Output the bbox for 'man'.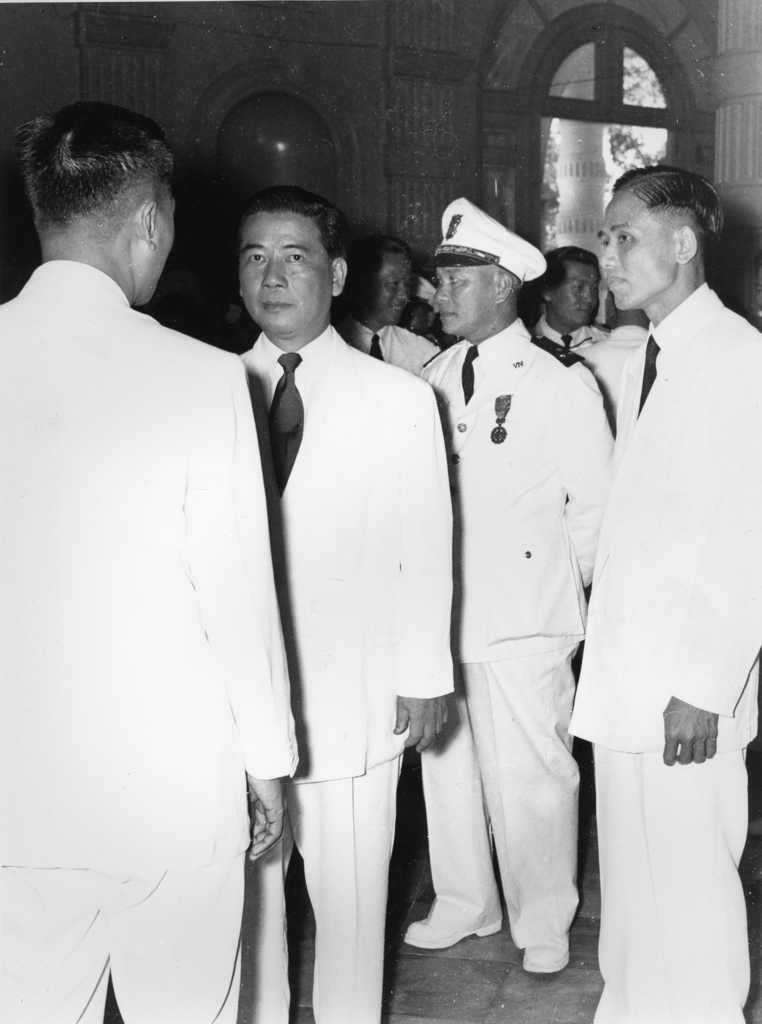
l=337, t=239, r=450, b=382.
